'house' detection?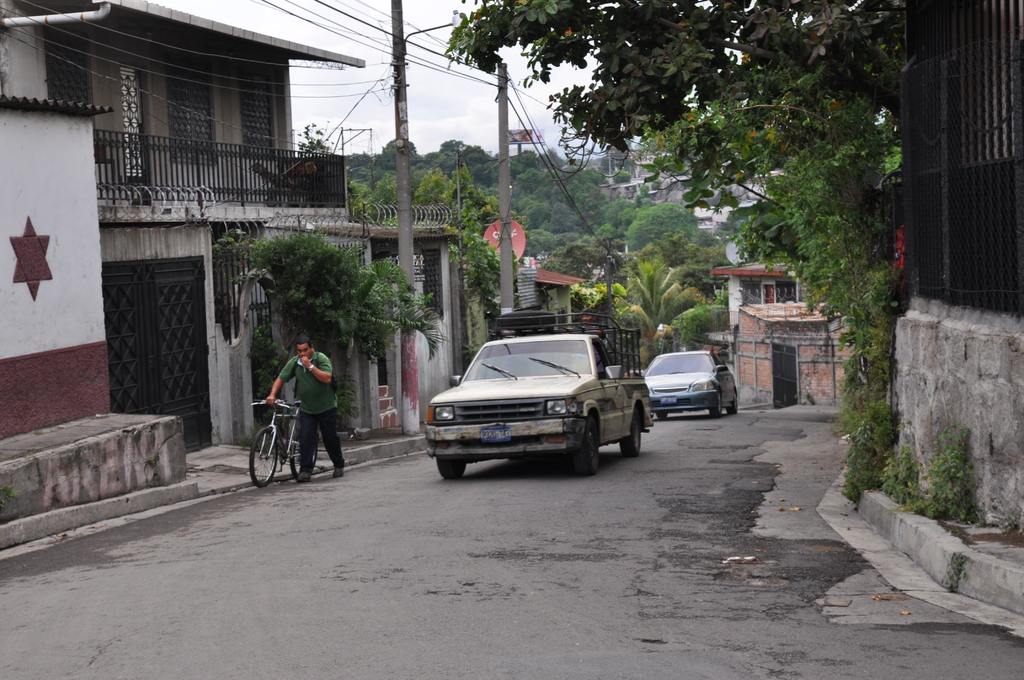
crop(721, 298, 874, 411)
